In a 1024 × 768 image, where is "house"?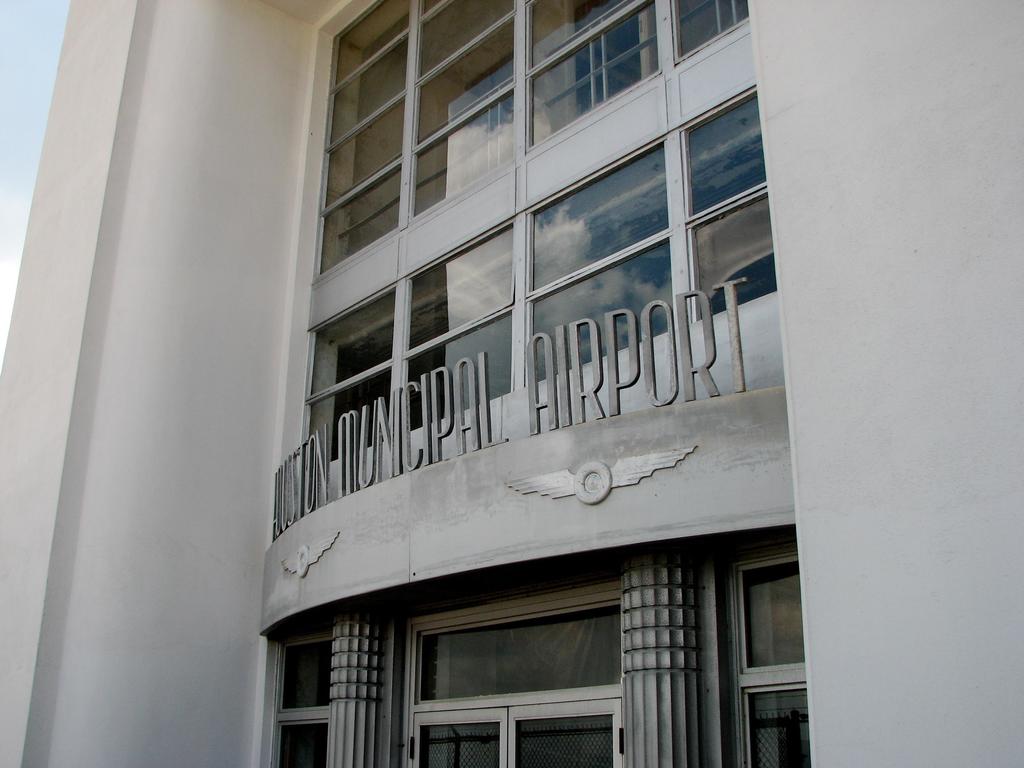
left=0, top=0, right=1023, bottom=767.
